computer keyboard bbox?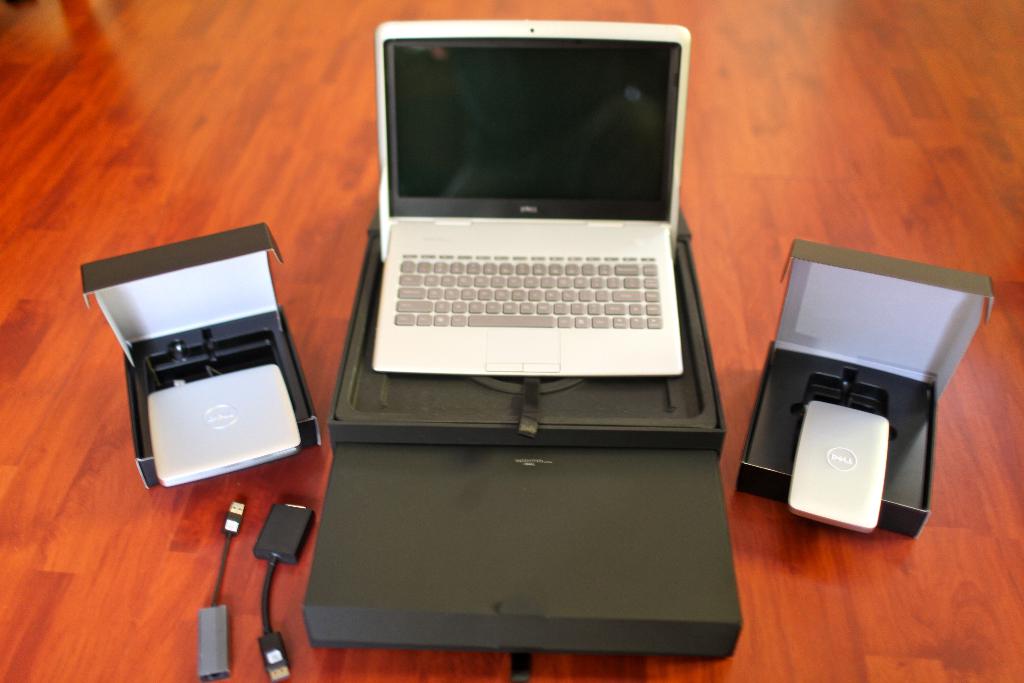
bbox=(391, 247, 666, 332)
